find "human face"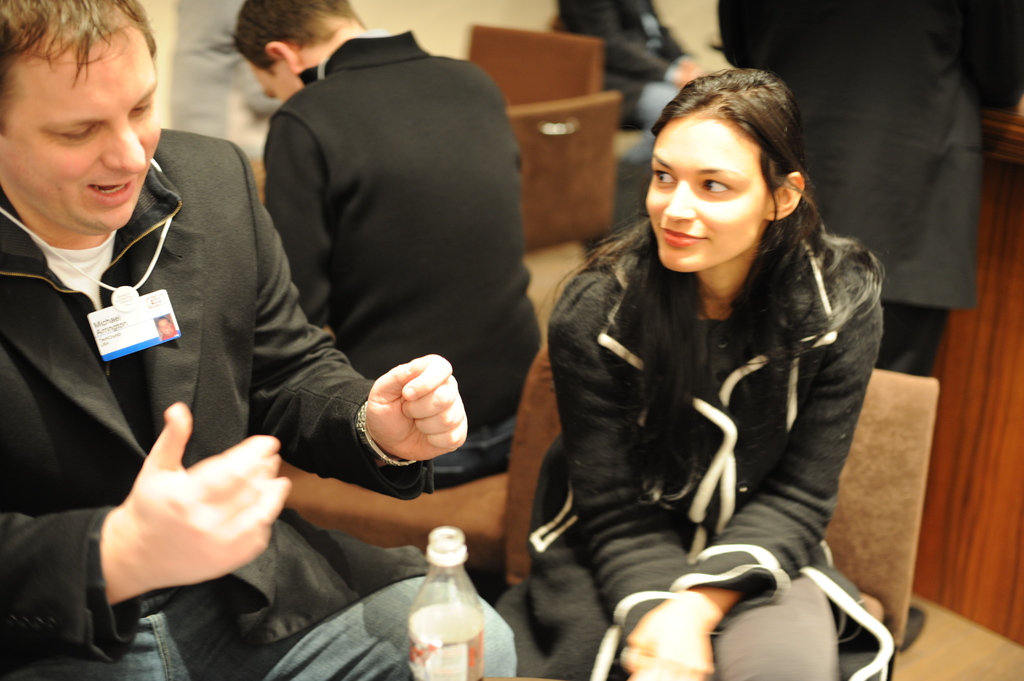
<region>649, 117, 758, 276</region>
